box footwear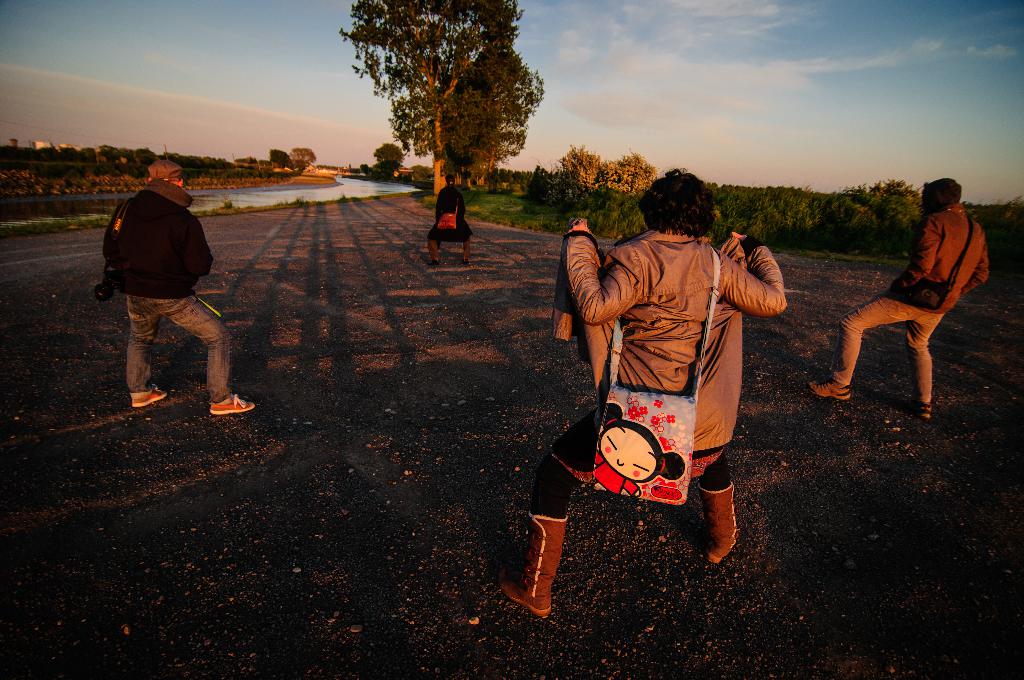
697 476 748 569
